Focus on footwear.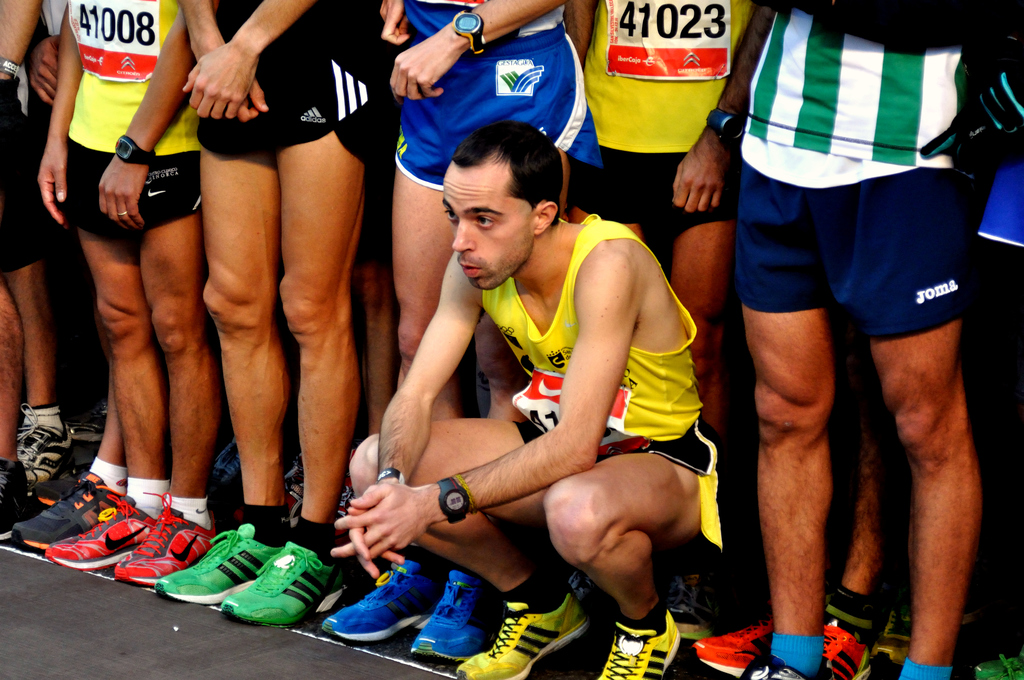
Focused at (327,558,440,644).
